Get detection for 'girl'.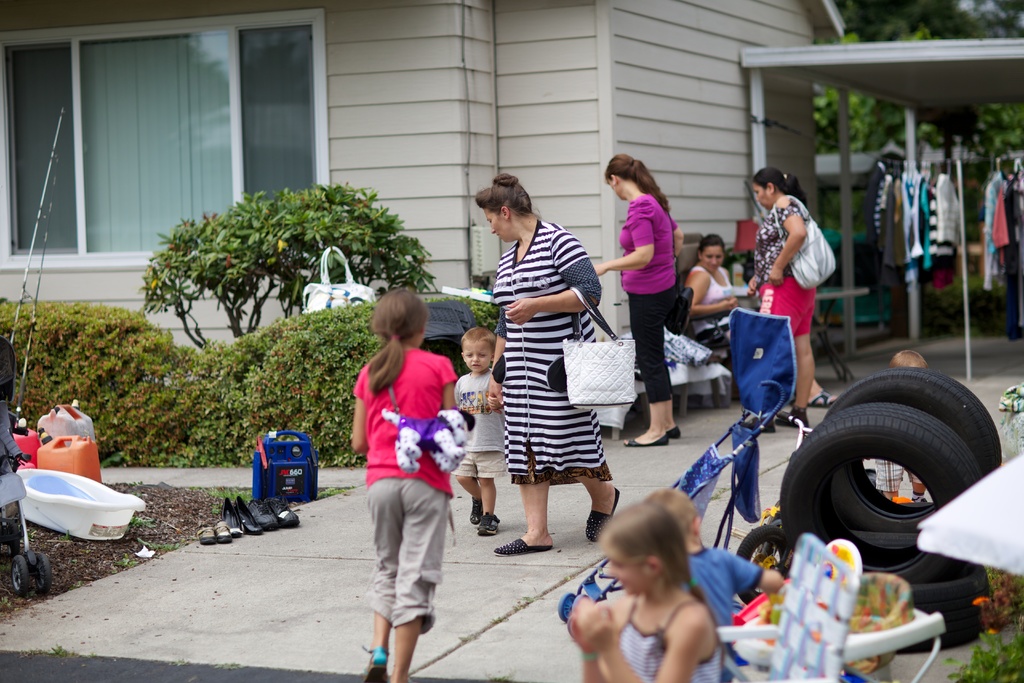
Detection: 574, 504, 725, 682.
